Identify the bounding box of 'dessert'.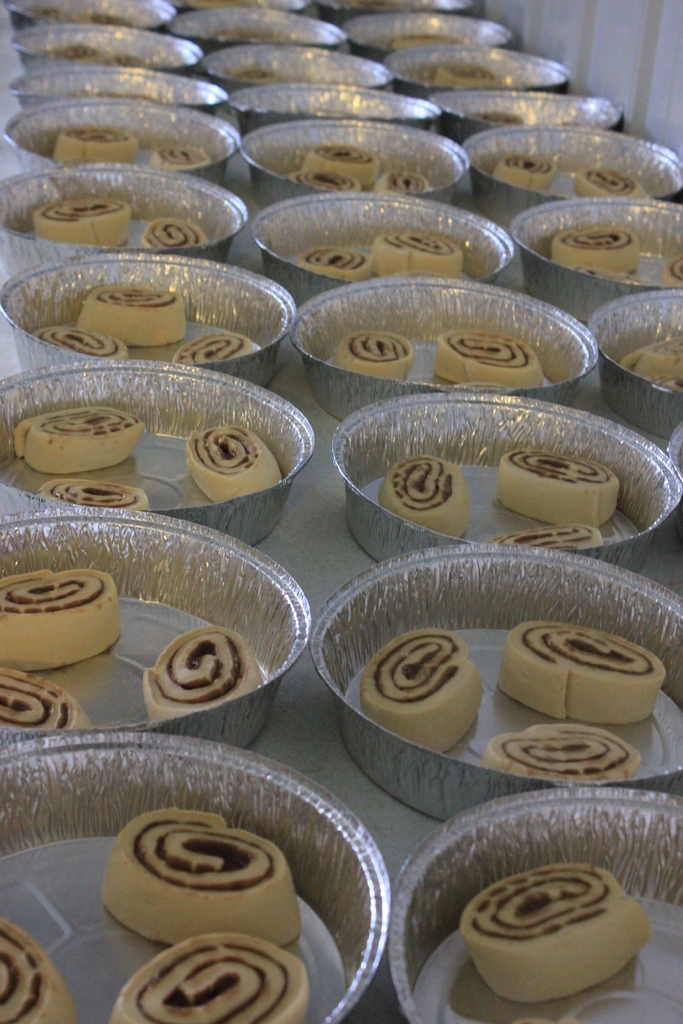
{"x1": 279, "y1": 160, "x2": 364, "y2": 189}.
